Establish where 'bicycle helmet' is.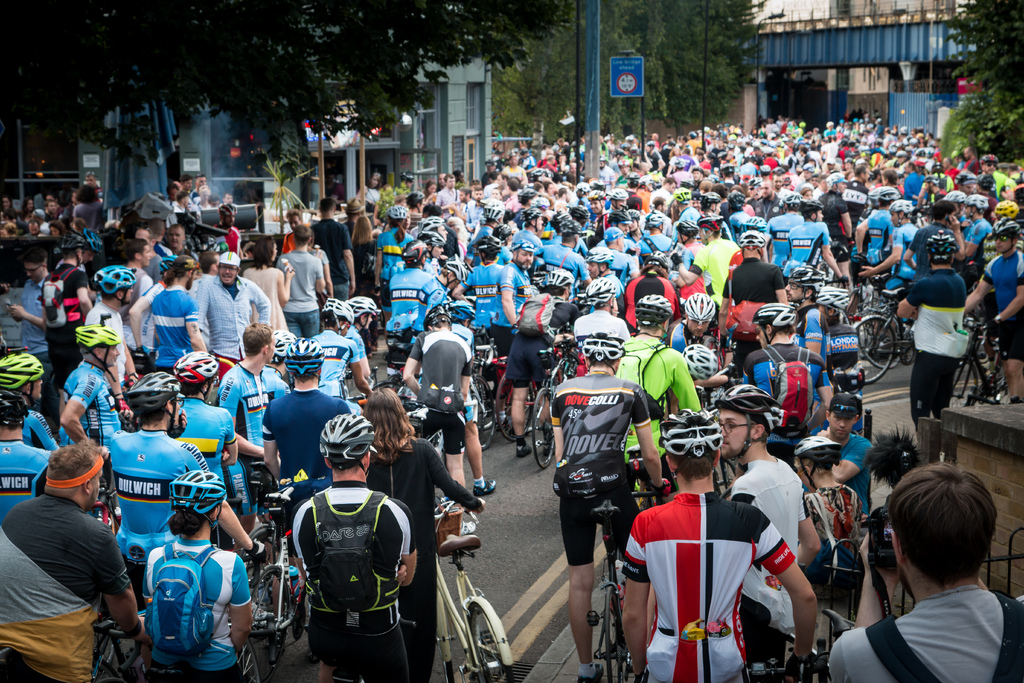
Established at rect(349, 295, 381, 320).
